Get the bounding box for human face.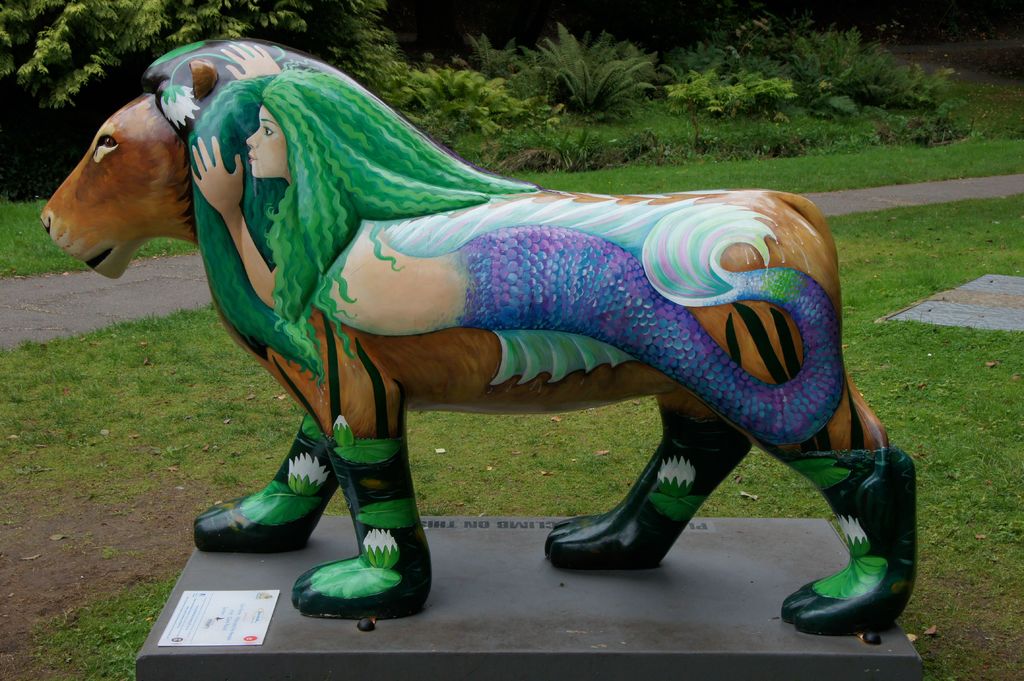
box(245, 104, 285, 178).
